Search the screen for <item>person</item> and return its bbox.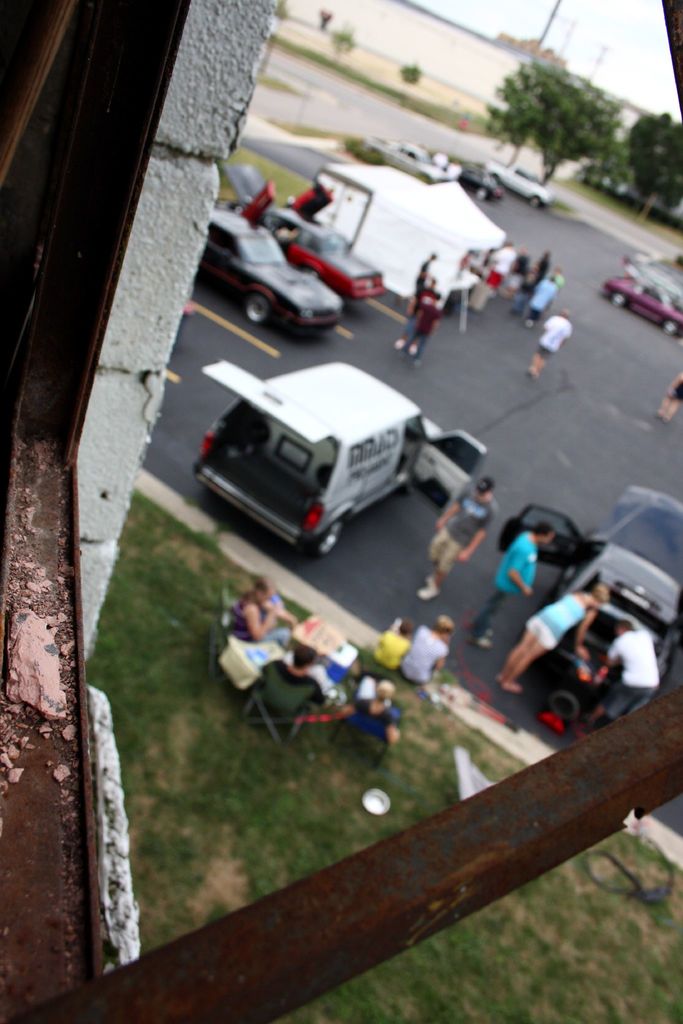
Found: locate(605, 617, 659, 734).
